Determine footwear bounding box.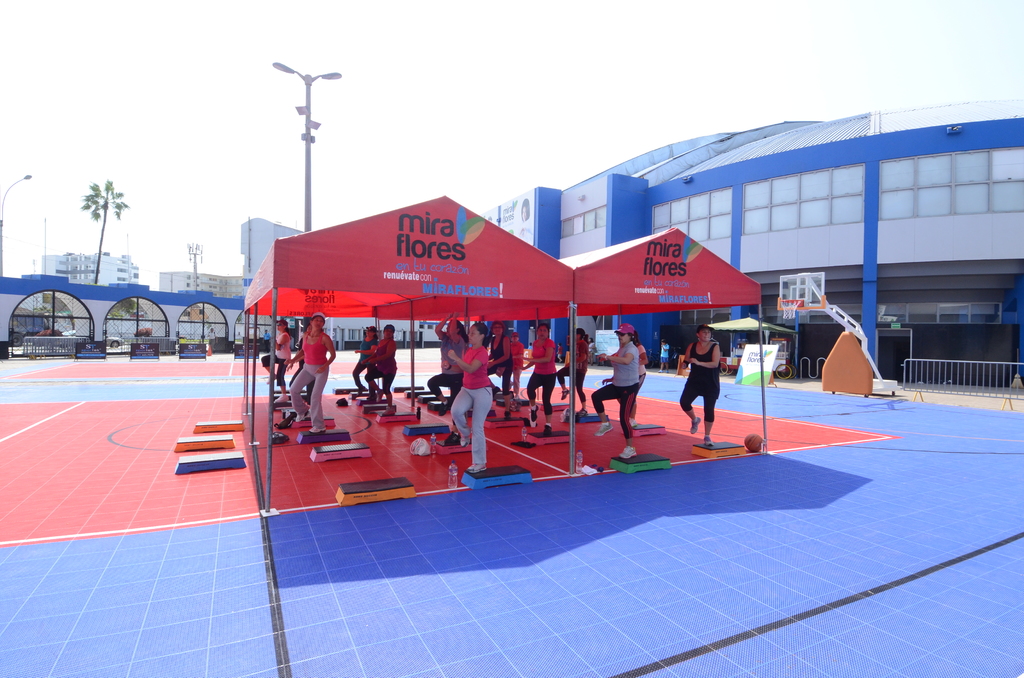
Determined: <box>490,385,500,401</box>.
